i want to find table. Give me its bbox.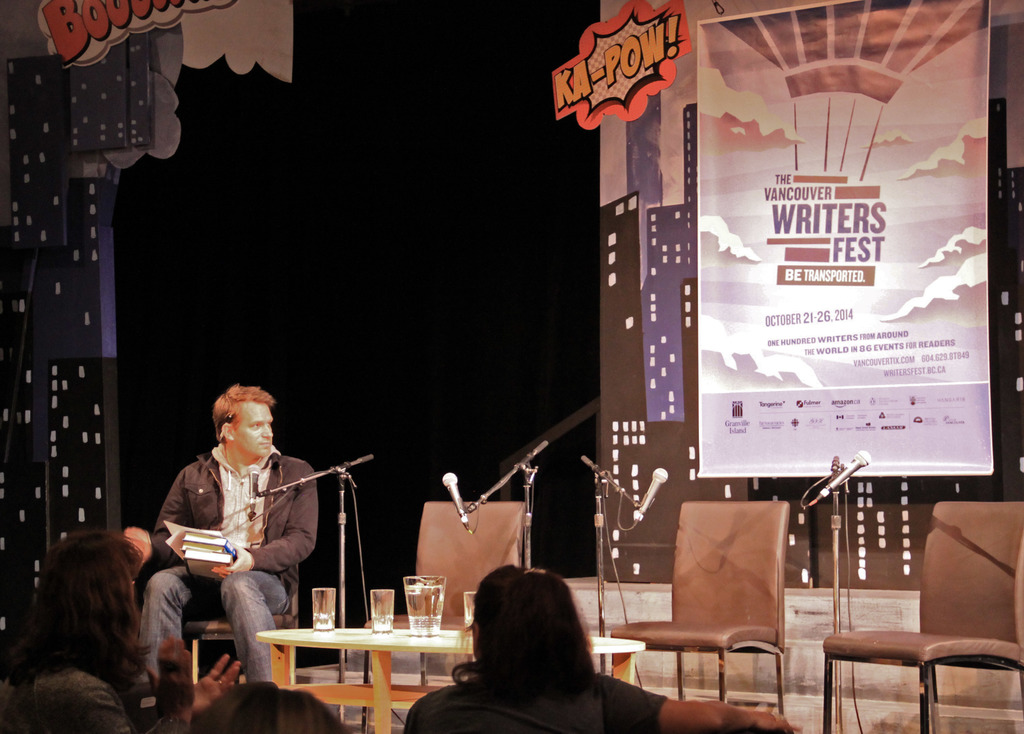
[258,623,644,733].
